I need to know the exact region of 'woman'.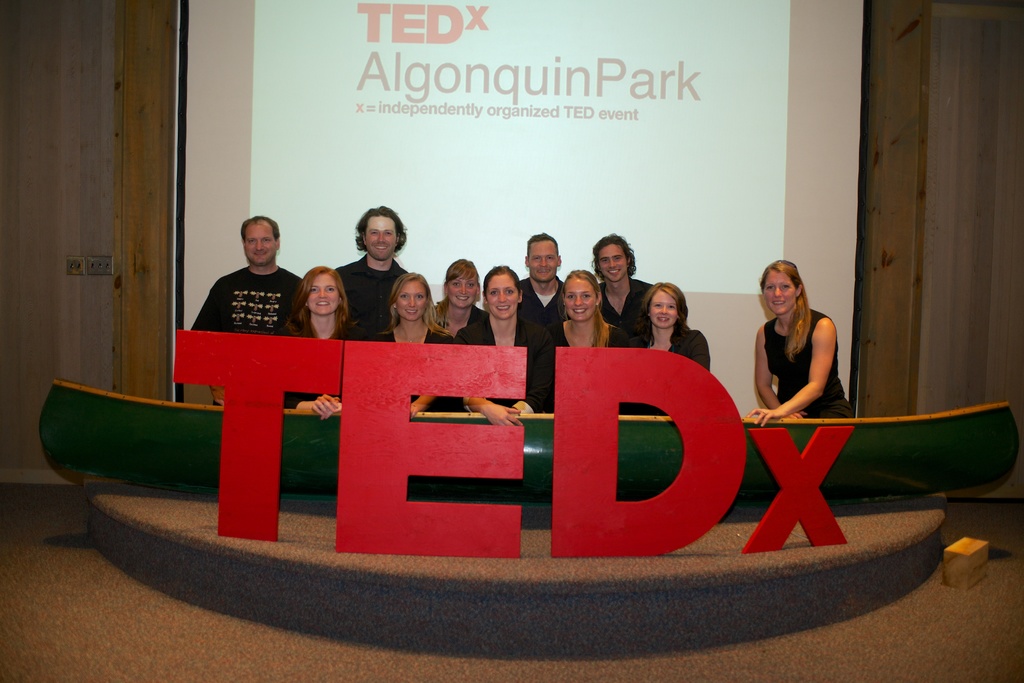
Region: bbox(433, 259, 488, 335).
